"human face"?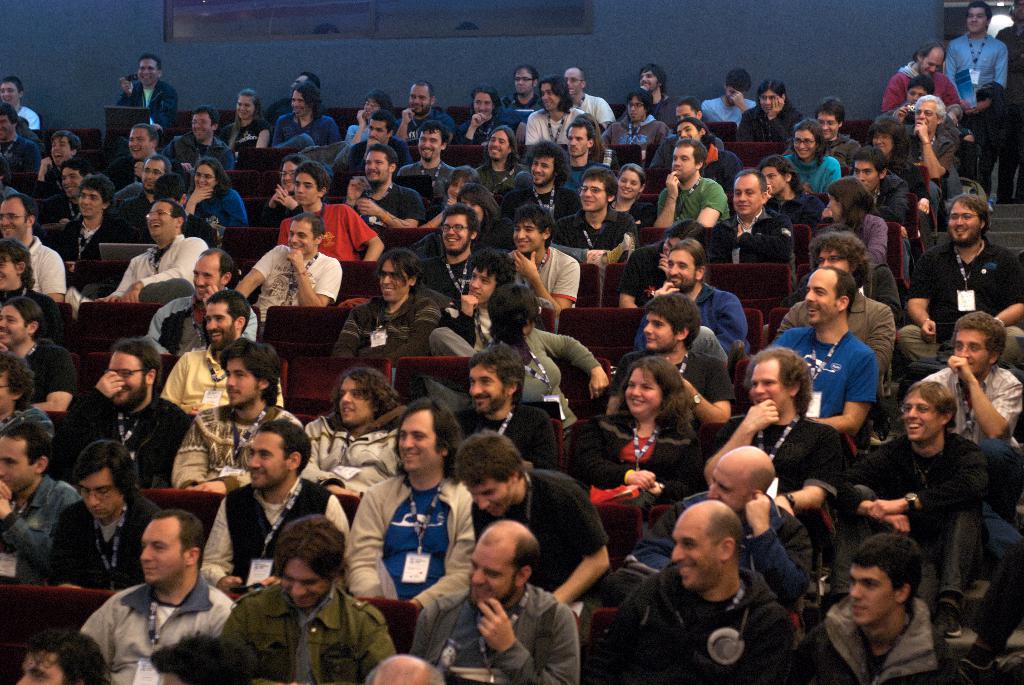
x1=468 y1=366 x2=502 y2=412
